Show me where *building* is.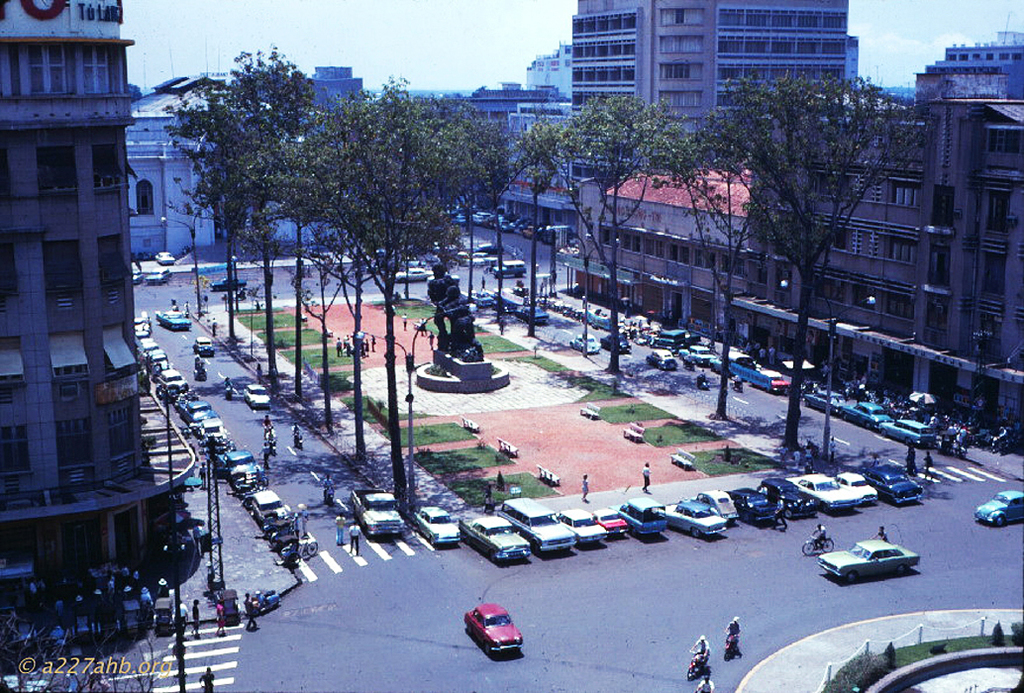
*building* is at detection(562, 162, 753, 336).
